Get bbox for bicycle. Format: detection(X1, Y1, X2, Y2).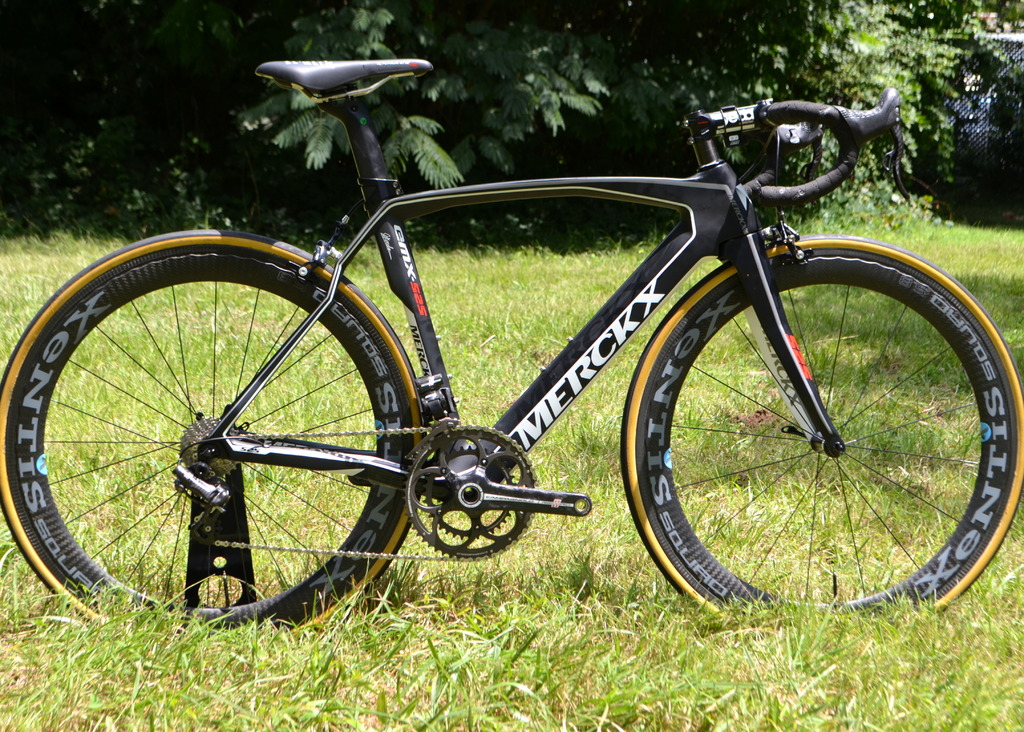
detection(0, 59, 1023, 638).
